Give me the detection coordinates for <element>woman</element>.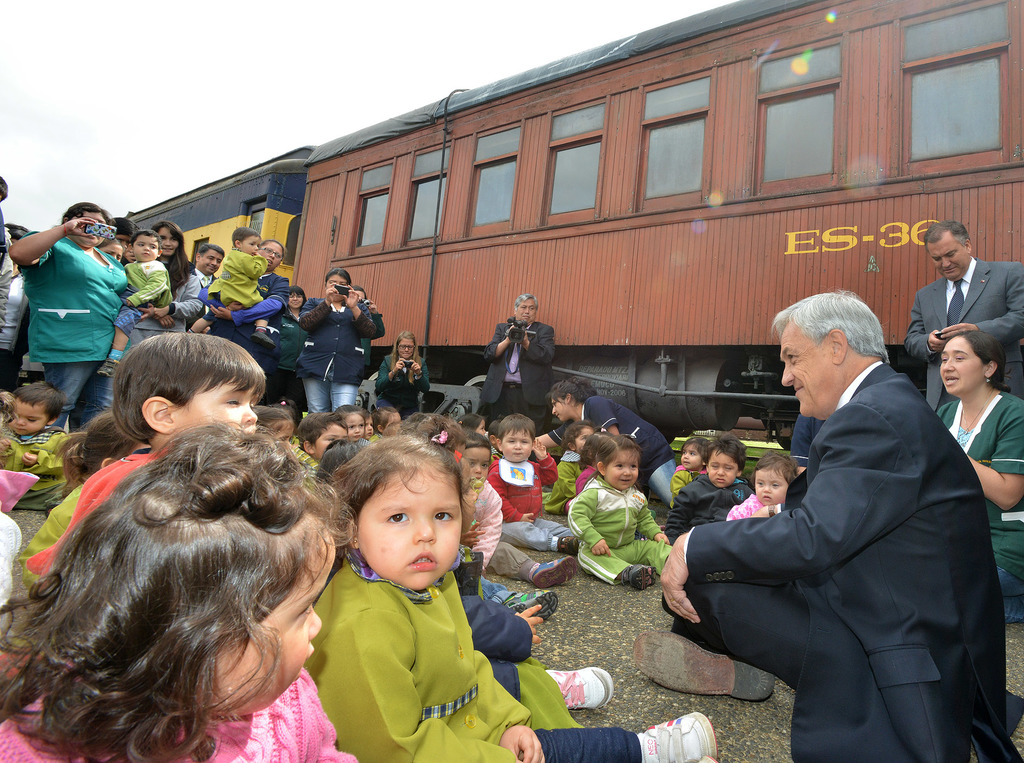
bbox=[4, 181, 137, 437].
